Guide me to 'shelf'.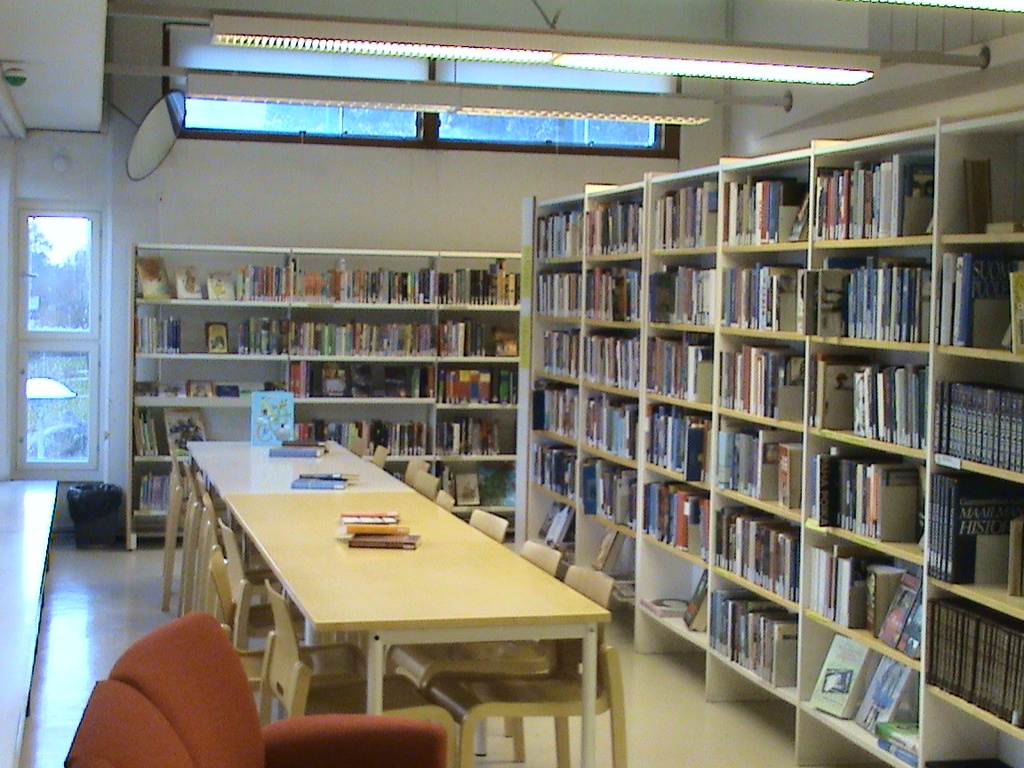
Guidance: (x1=921, y1=676, x2=1023, y2=767).
